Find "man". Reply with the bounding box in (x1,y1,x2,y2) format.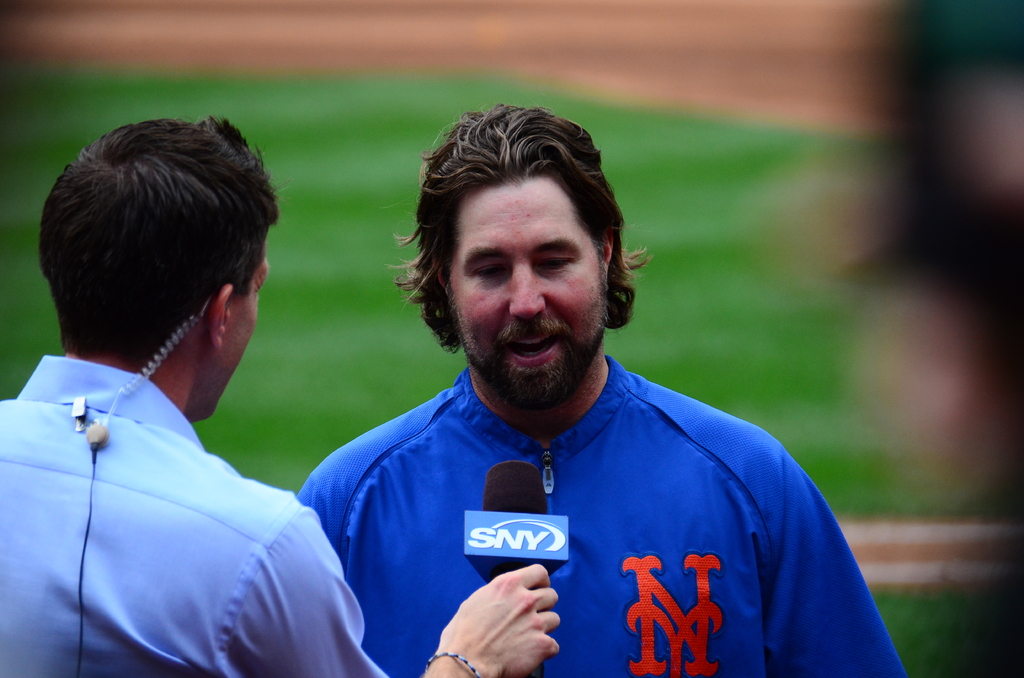
(279,133,917,663).
